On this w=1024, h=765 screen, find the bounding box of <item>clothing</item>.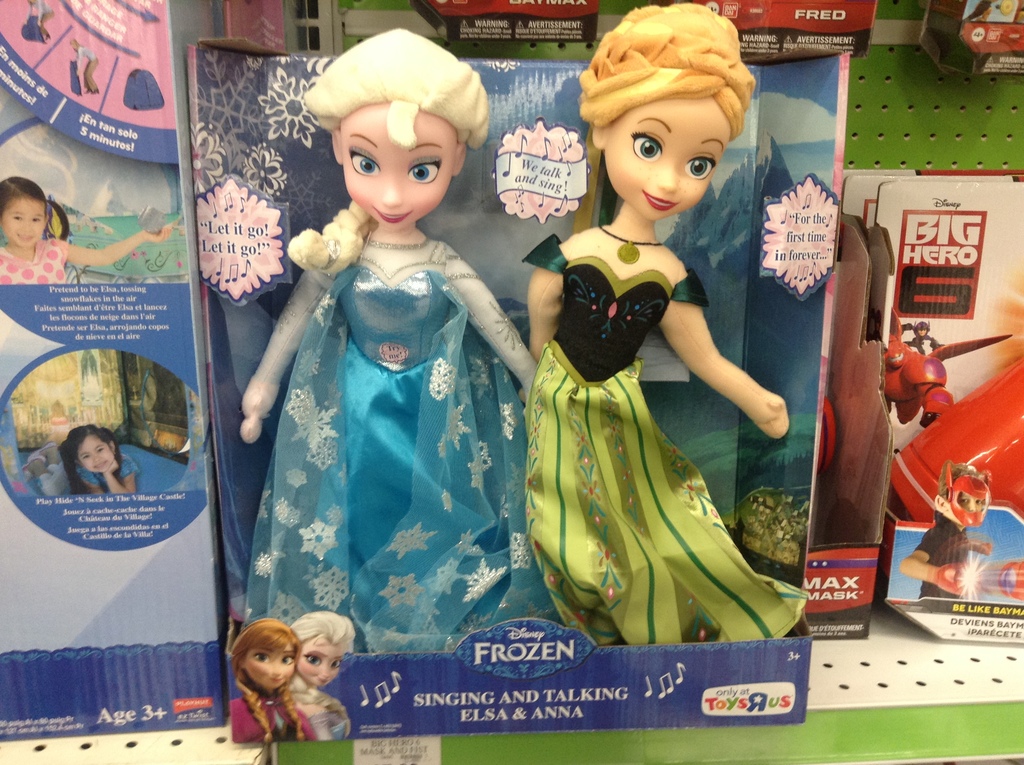
Bounding box: x1=918, y1=514, x2=975, y2=600.
